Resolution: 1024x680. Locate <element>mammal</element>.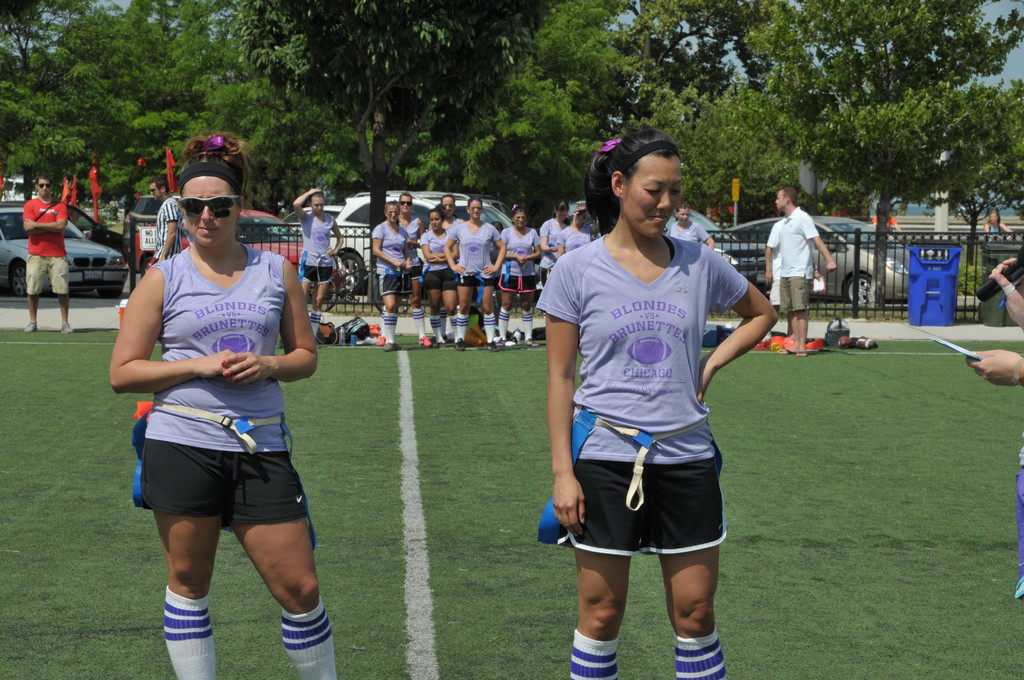
444/193/509/355.
